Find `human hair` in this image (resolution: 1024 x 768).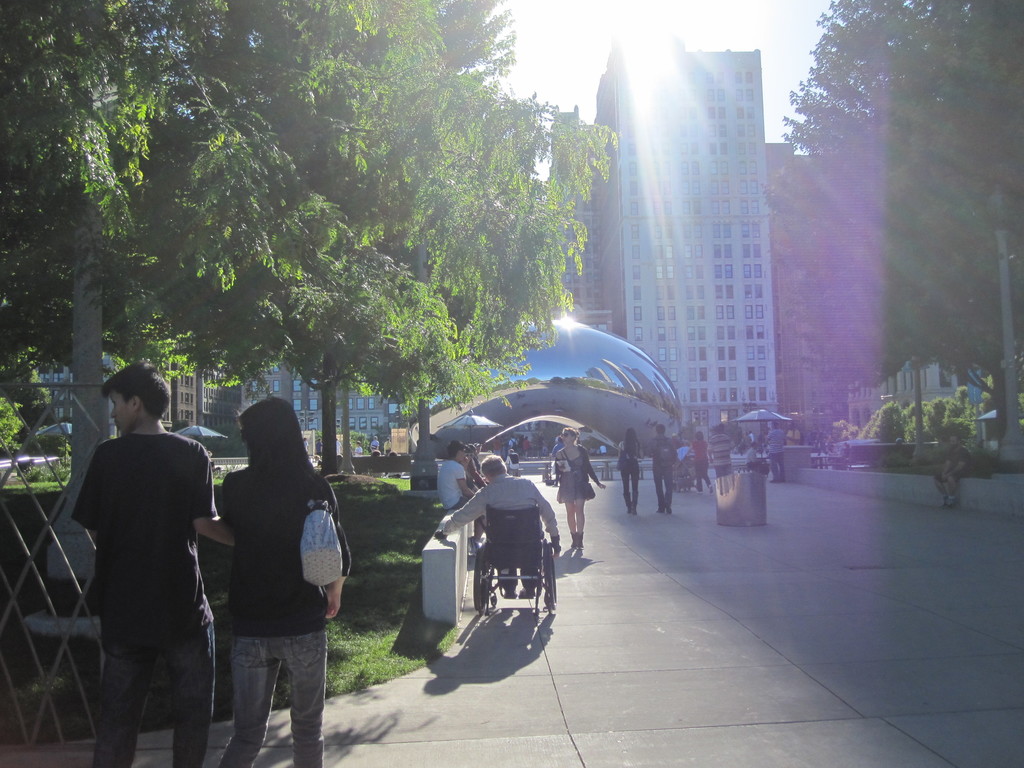
[474, 454, 504, 477].
